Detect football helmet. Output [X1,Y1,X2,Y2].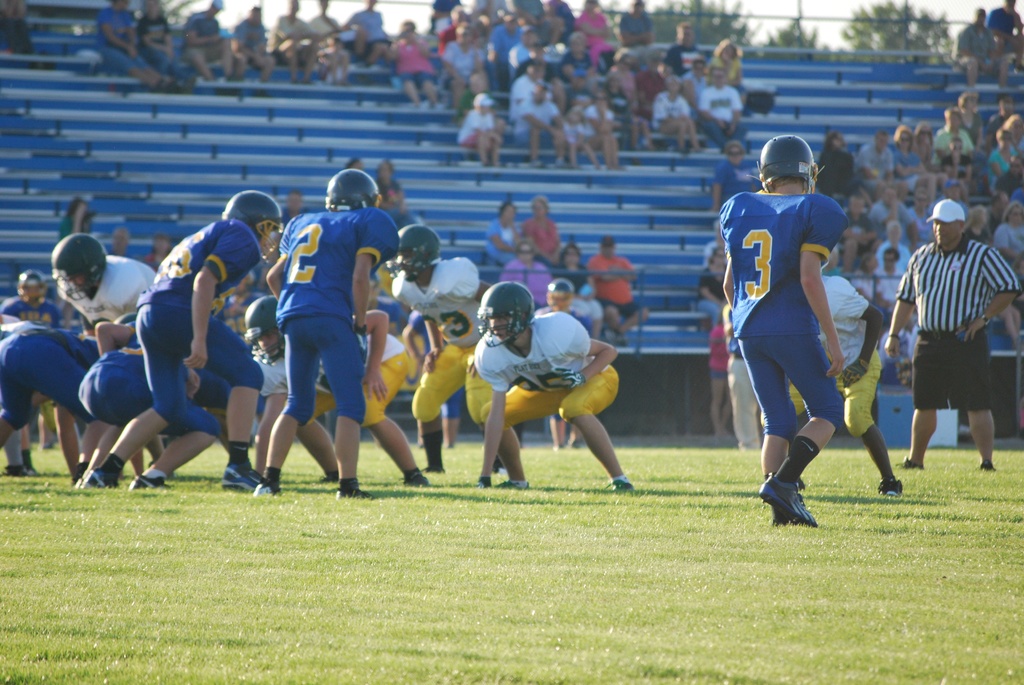
[243,295,294,374].
